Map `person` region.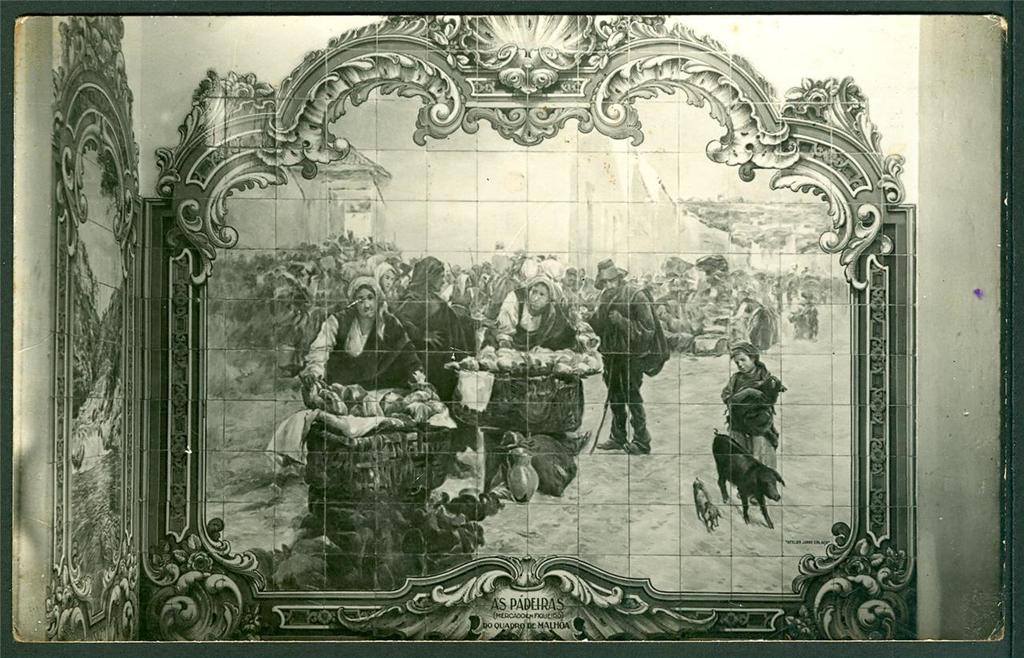
Mapped to x1=604 y1=267 x2=678 y2=464.
